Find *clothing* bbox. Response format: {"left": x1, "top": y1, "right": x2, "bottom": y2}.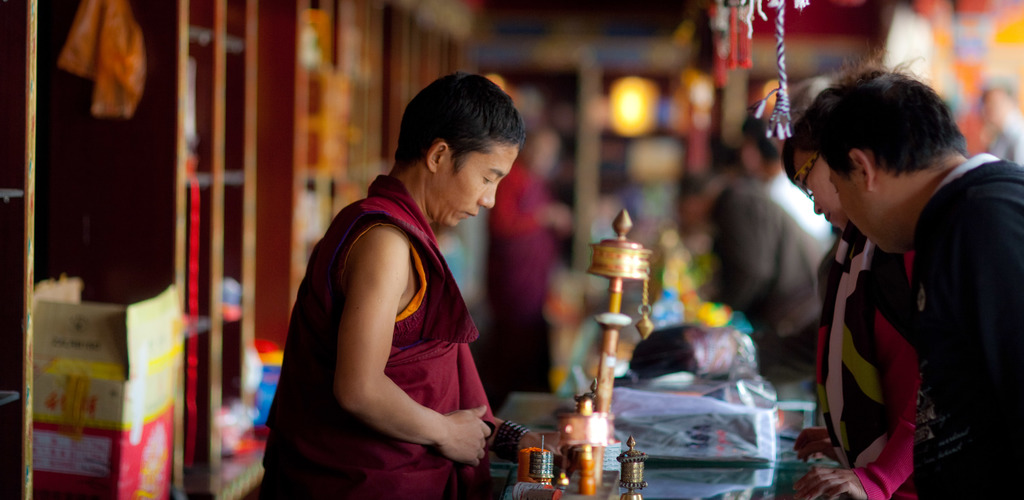
{"left": 272, "top": 179, "right": 481, "bottom": 499}.
